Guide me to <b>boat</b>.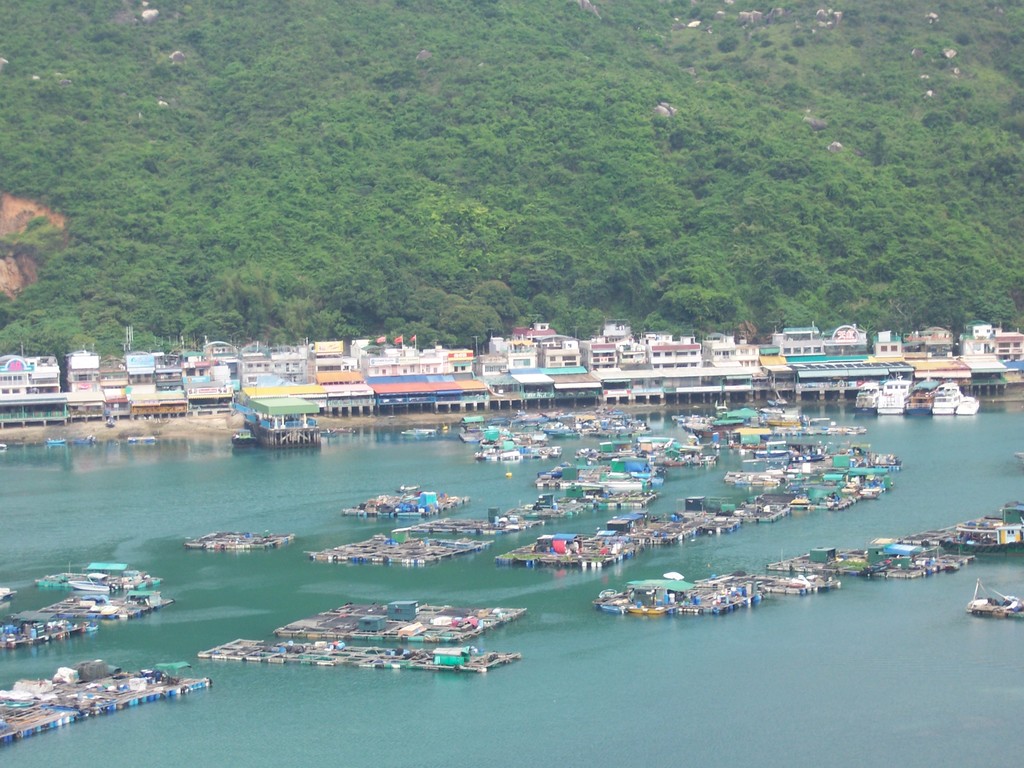
Guidance: BBox(600, 600, 624, 613).
